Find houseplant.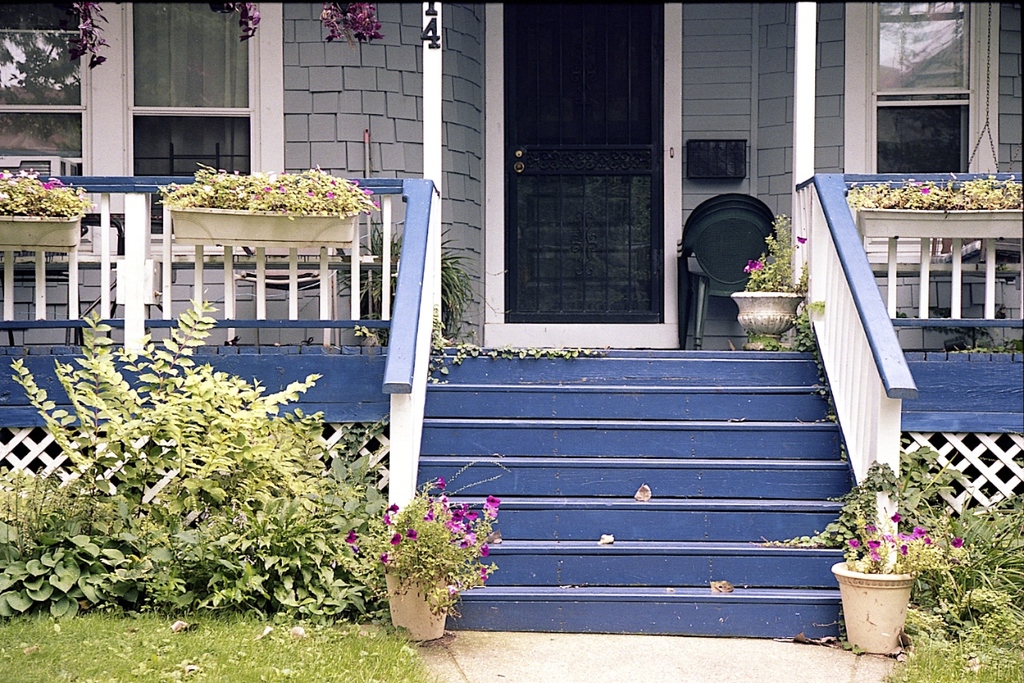
x1=814, y1=506, x2=957, y2=658.
